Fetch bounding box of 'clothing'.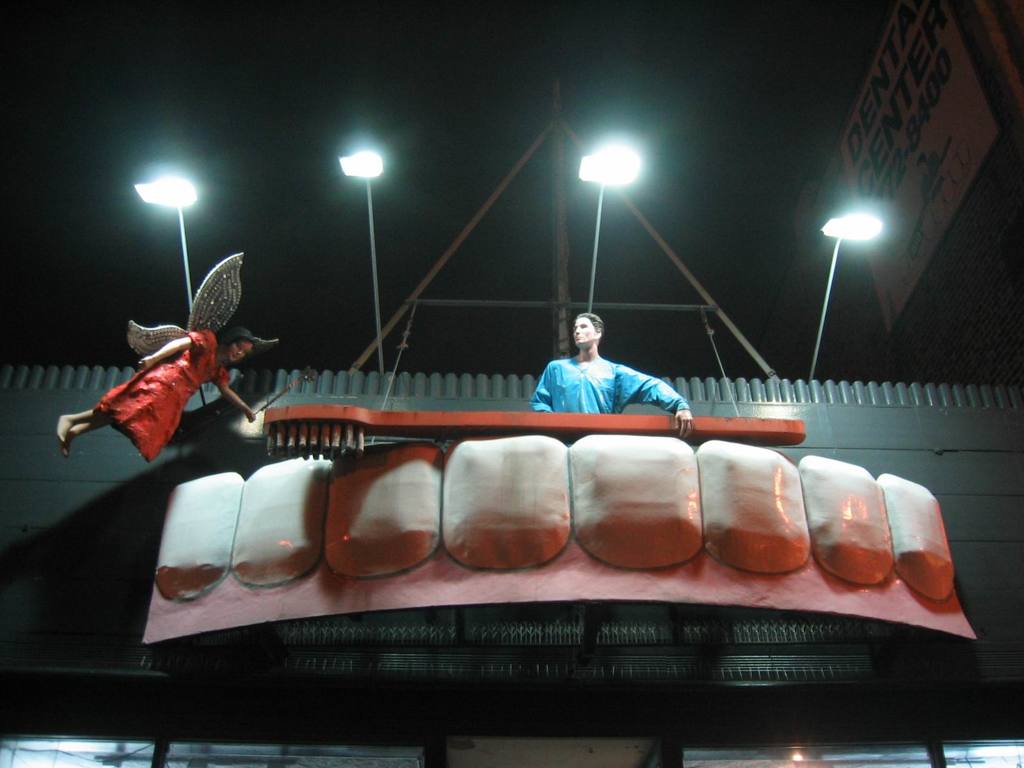
Bbox: rect(531, 355, 694, 415).
